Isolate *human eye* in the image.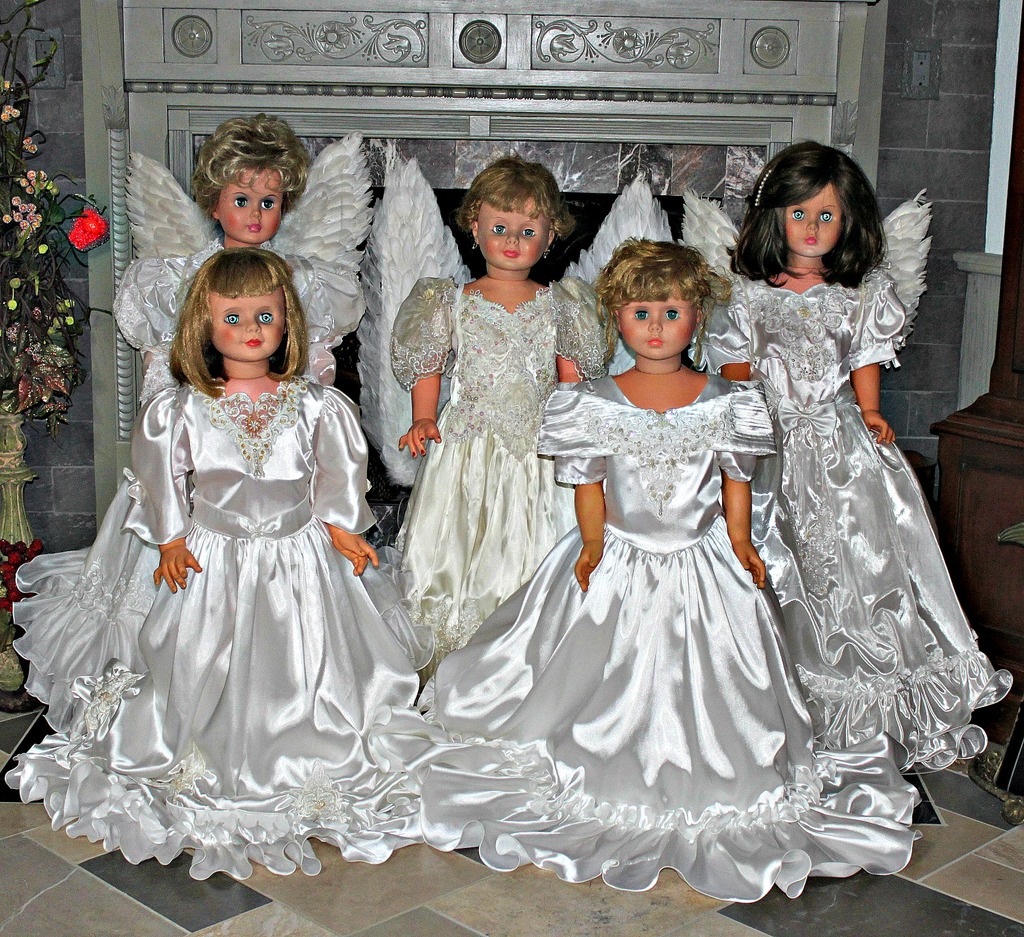
Isolated region: (793, 209, 805, 220).
